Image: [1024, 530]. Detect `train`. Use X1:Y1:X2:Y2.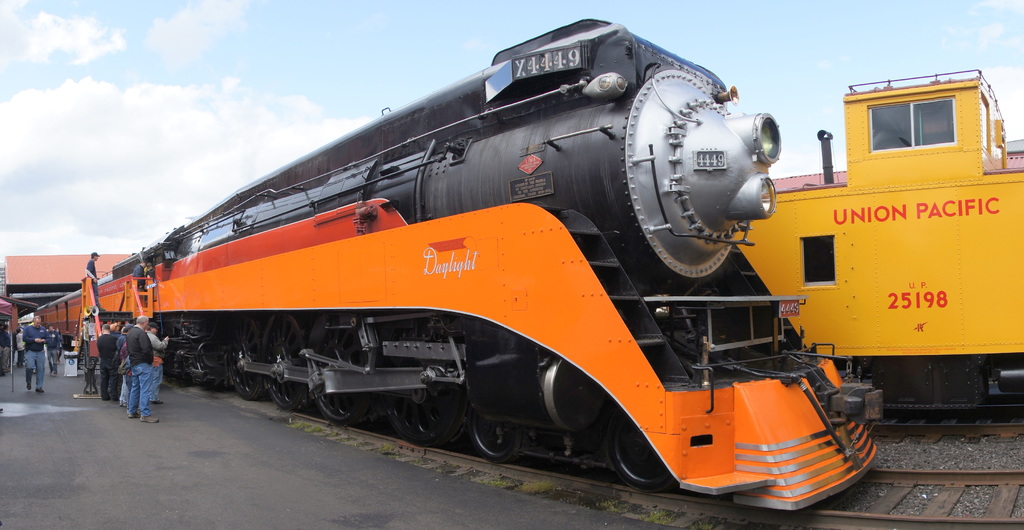
731:65:1023:406.
